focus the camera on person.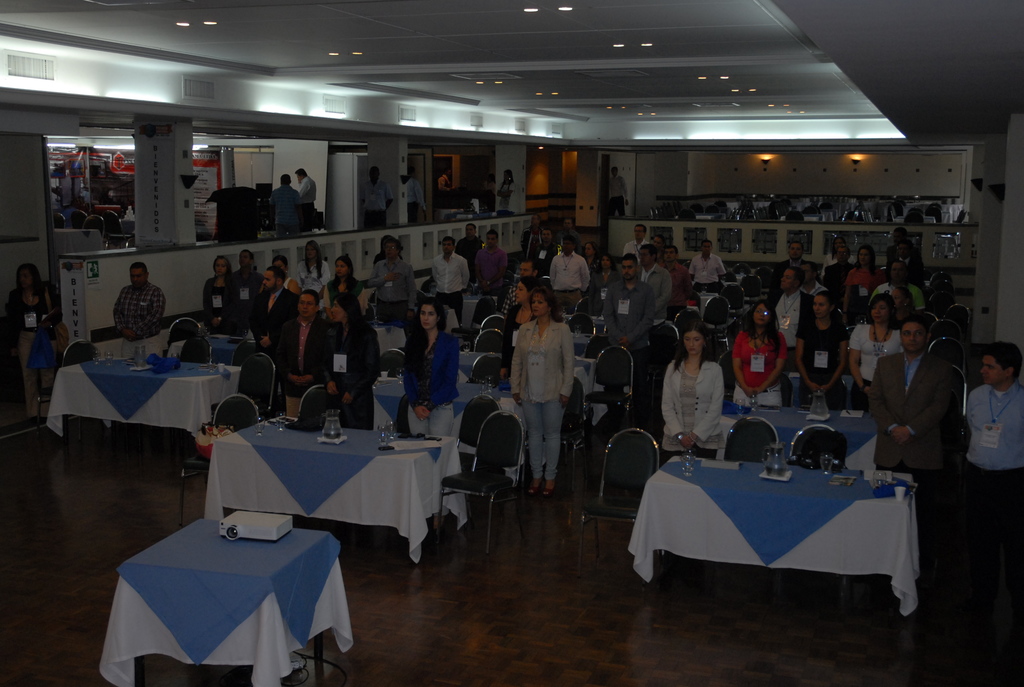
Focus region: region(361, 166, 397, 231).
